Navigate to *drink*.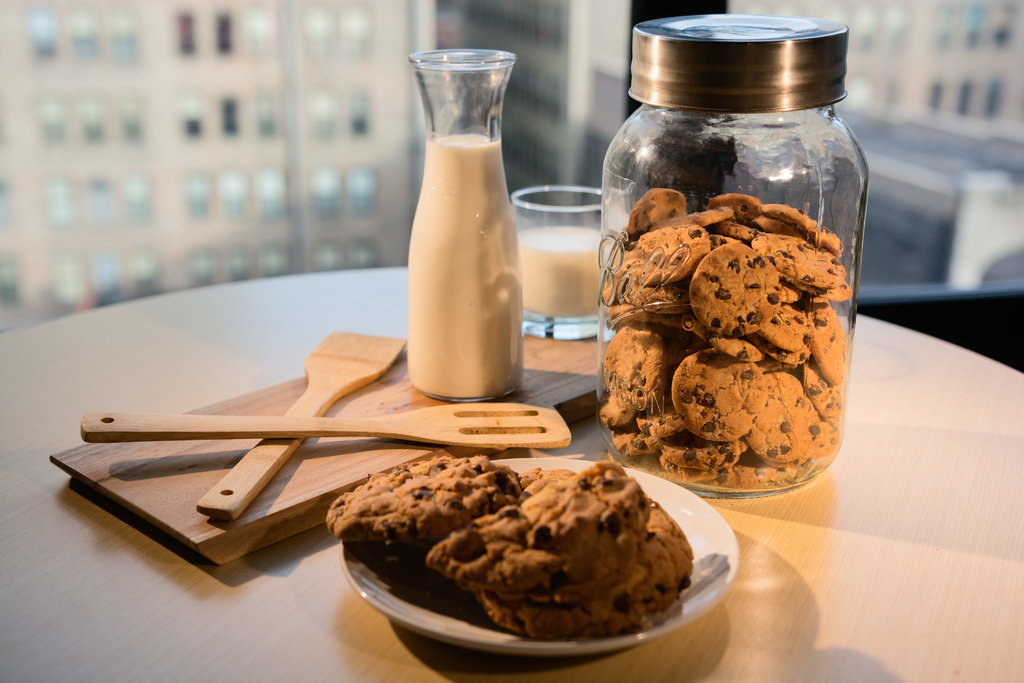
Navigation target: select_region(401, 132, 525, 400).
